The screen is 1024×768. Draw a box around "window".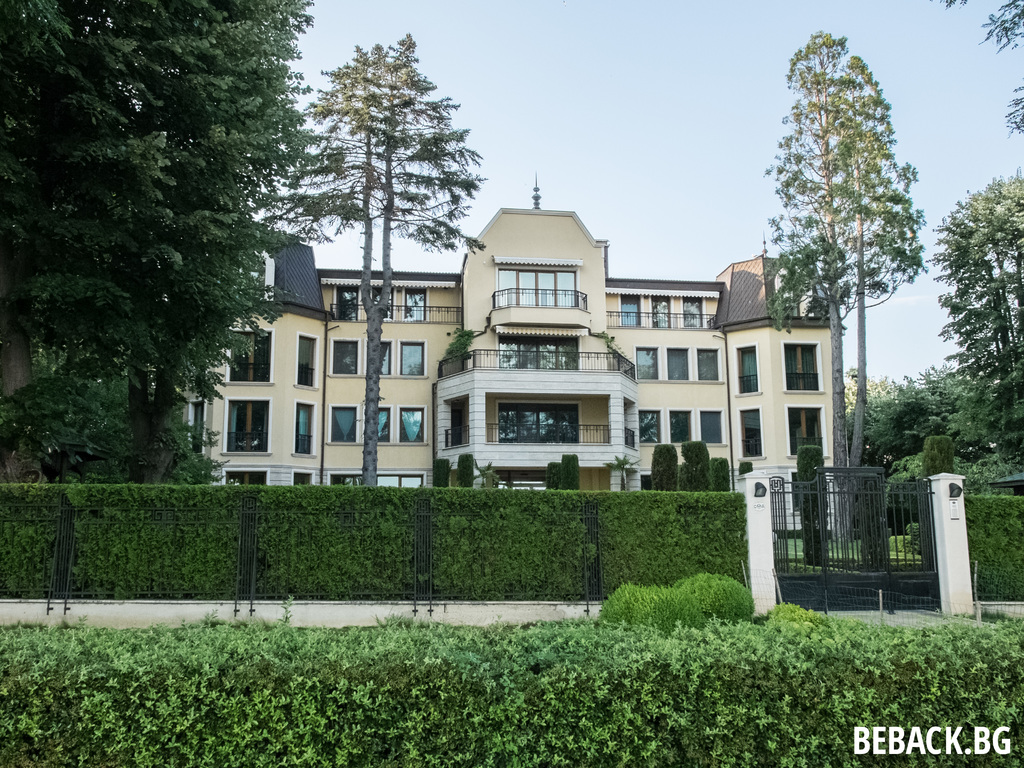
crop(380, 341, 392, 376).
